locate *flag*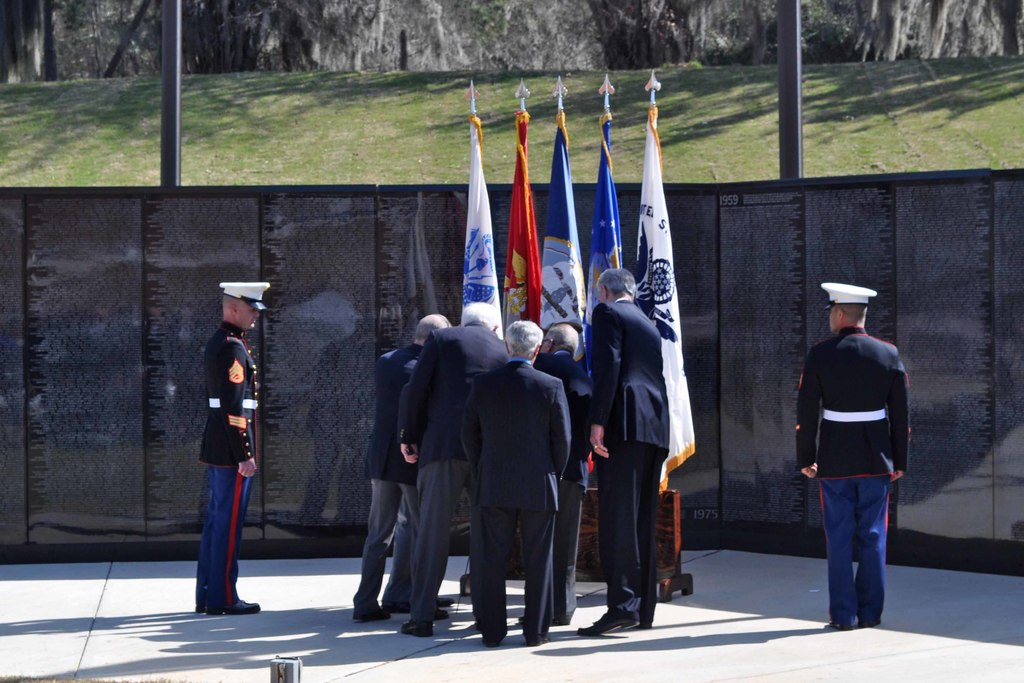
box(538, 108, 580, 344)
